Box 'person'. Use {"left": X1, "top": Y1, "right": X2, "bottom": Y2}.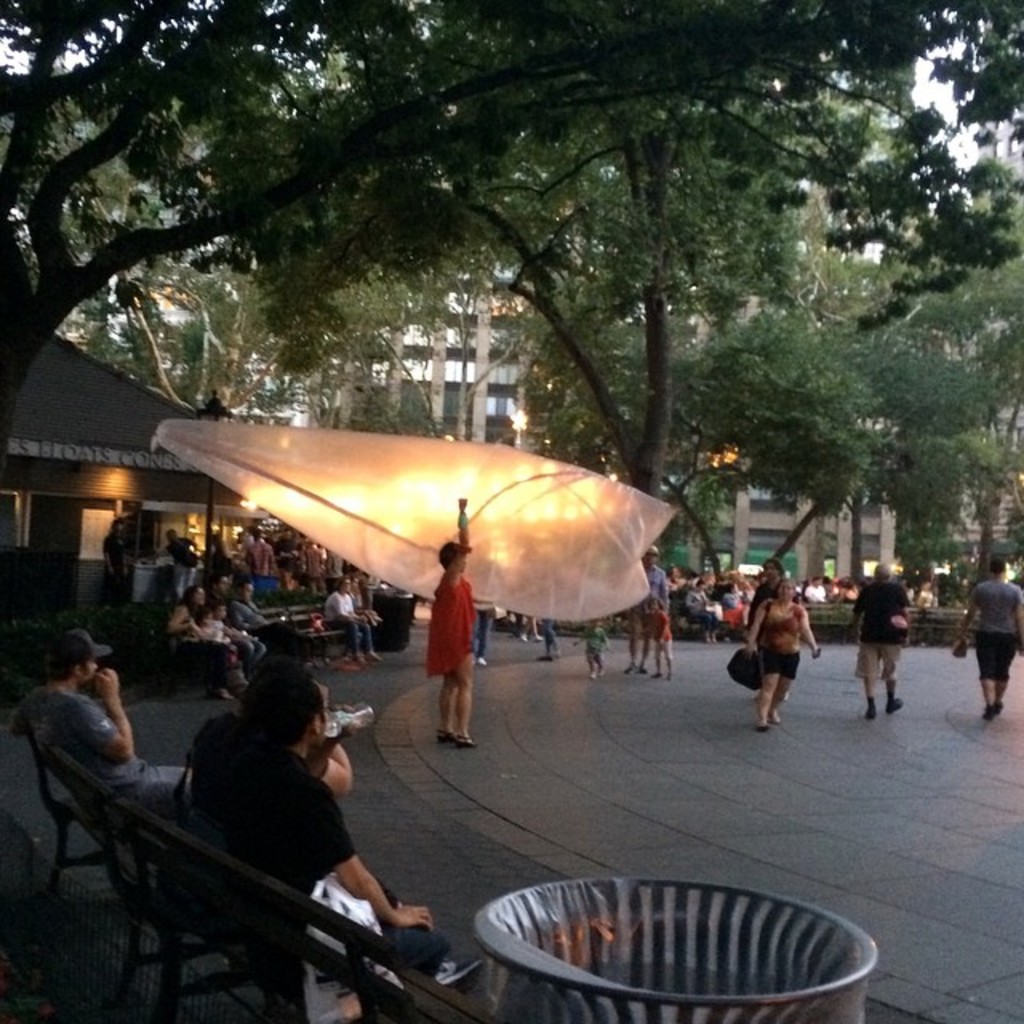
{"left": 179, "top": 648, "right": 467, "bottom": 1021}.
